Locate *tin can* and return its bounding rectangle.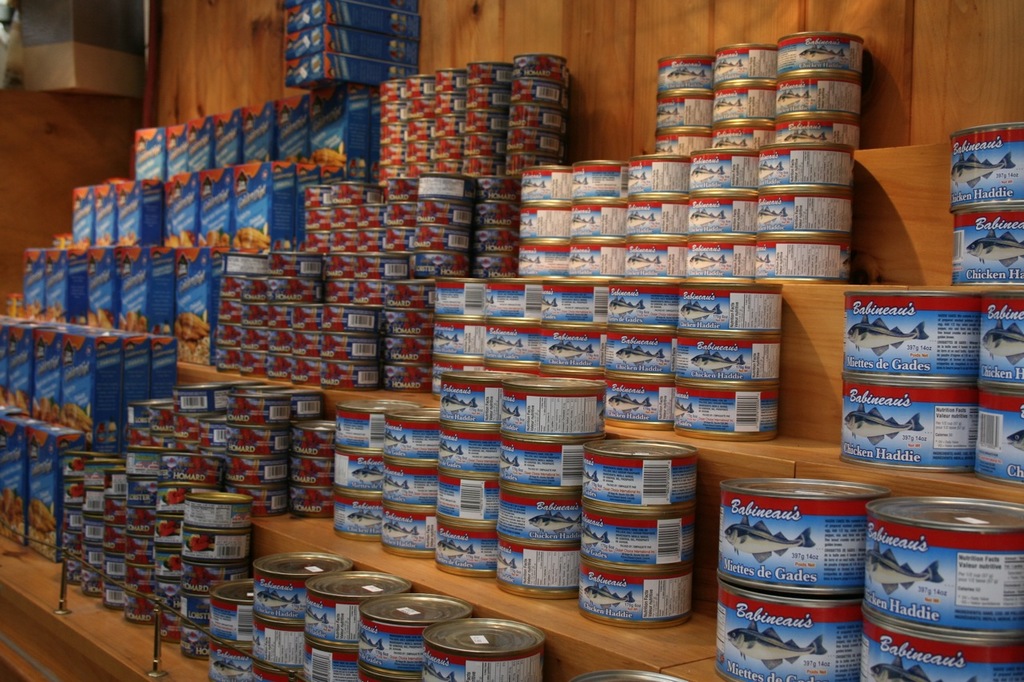
bbox=[568, 156, 628, 203].
